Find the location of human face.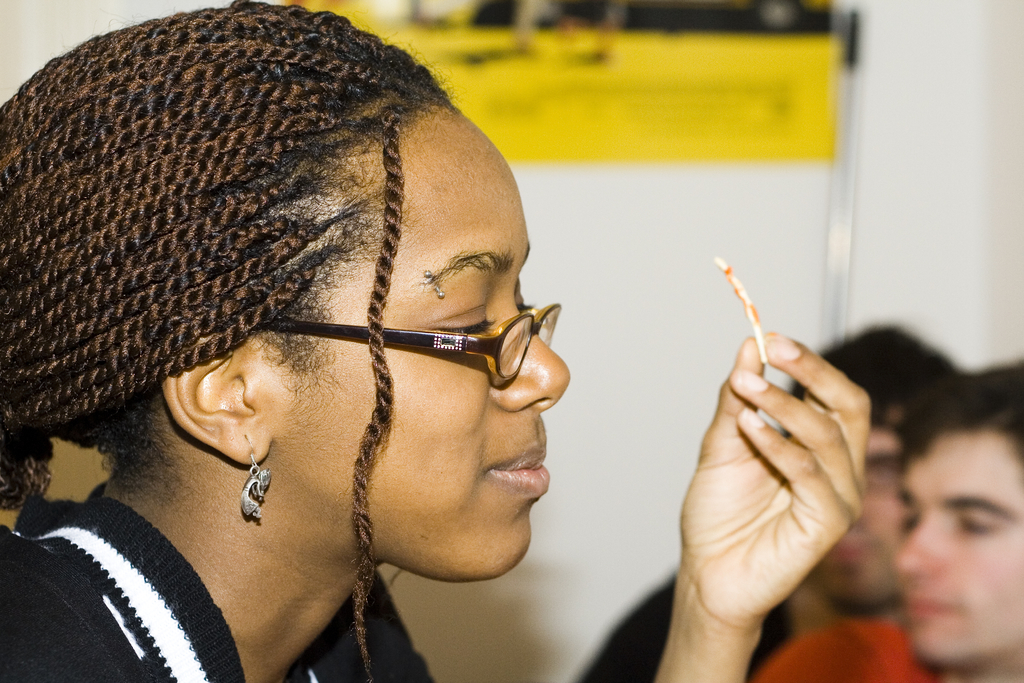
Location: 266:112:569:580.
